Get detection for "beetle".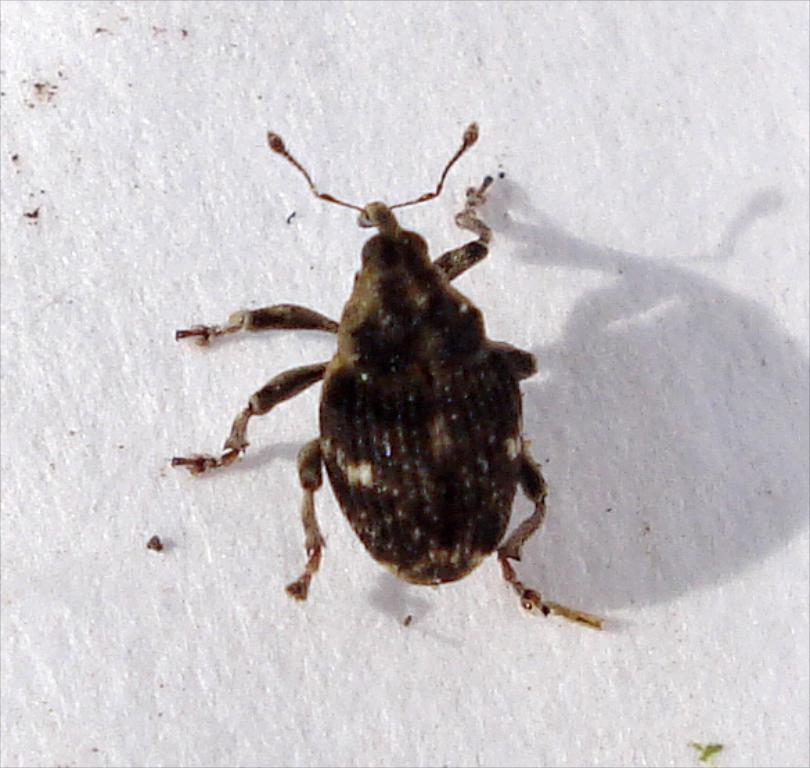
Detection: region(212, 119, 600, 678).
